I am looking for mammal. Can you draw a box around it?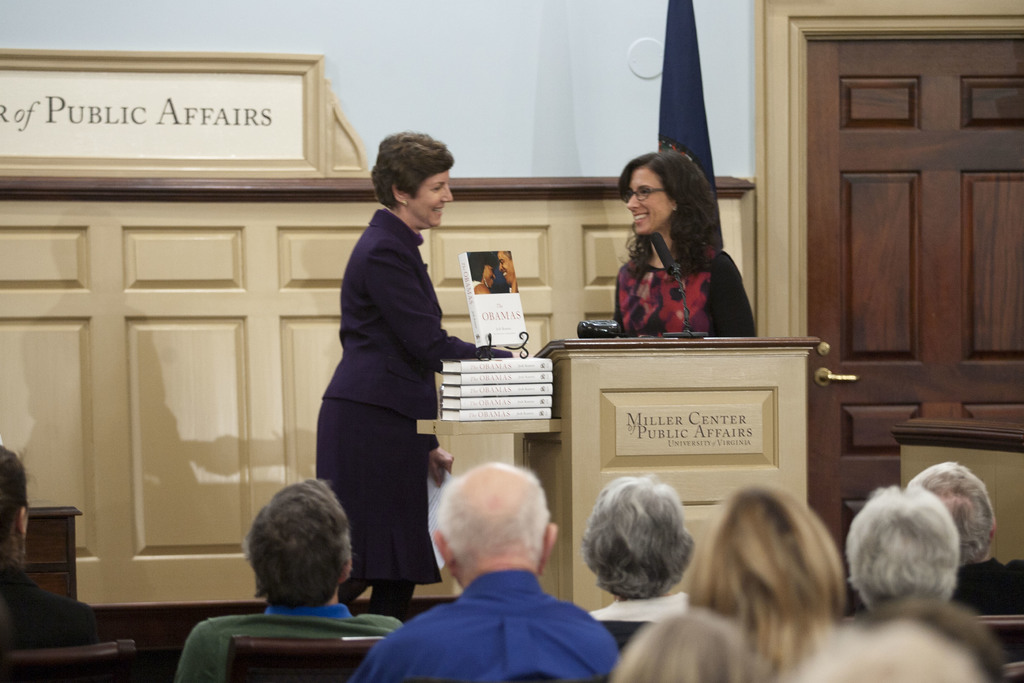
Sure, the bounding box is bbox(0, 436, 105, 682).
